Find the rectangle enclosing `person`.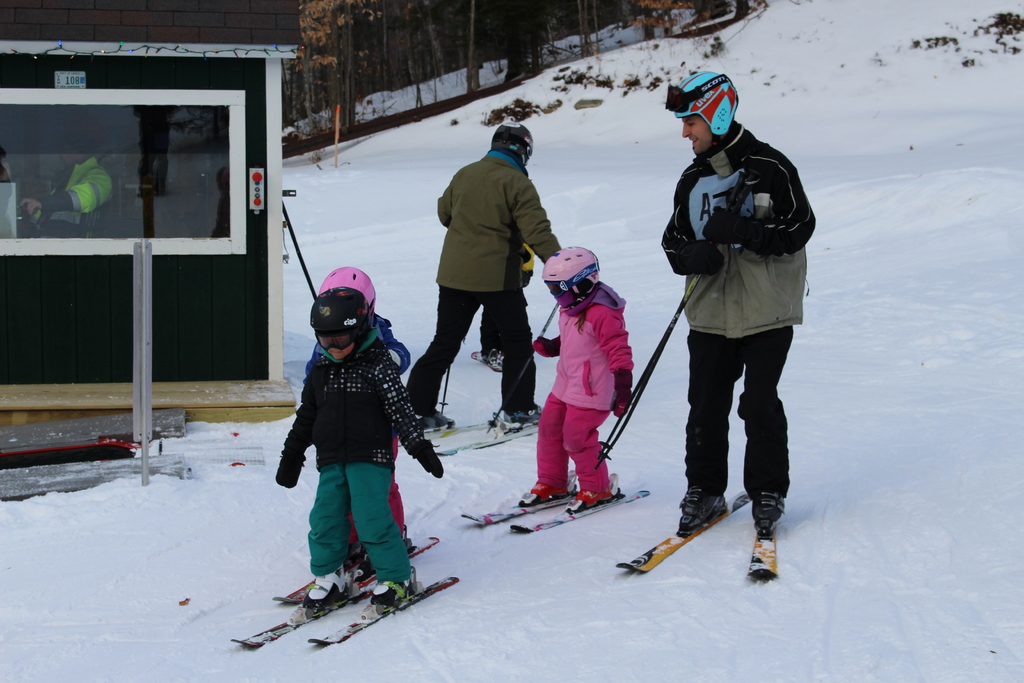
<bbox>276, 288, 444, 614</bbox>.
